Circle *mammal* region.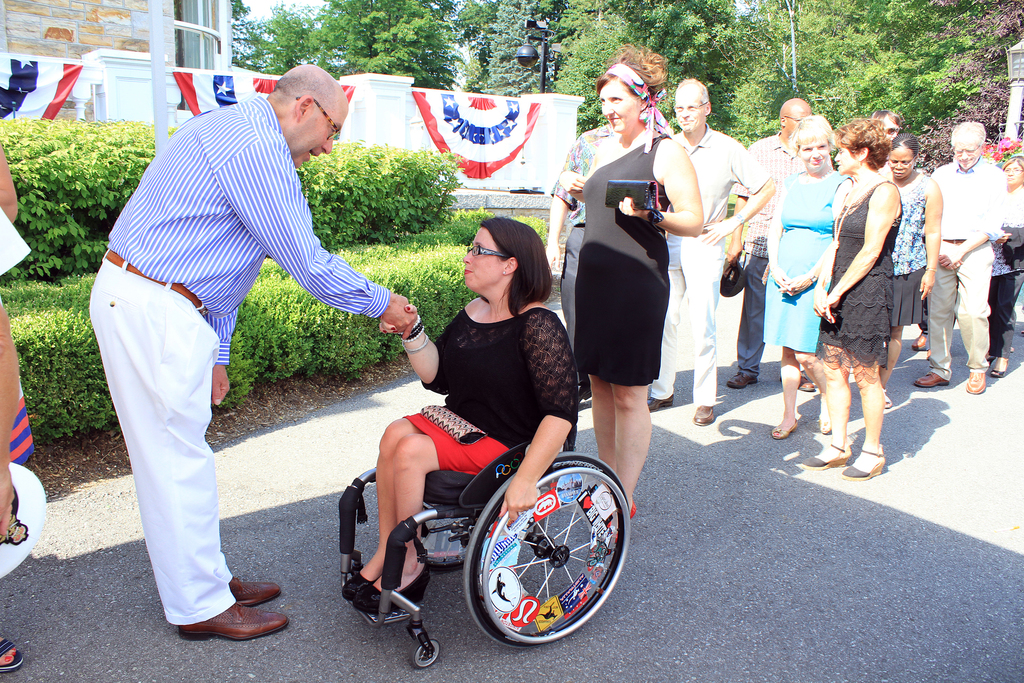
Region: 91,62,415,634.
